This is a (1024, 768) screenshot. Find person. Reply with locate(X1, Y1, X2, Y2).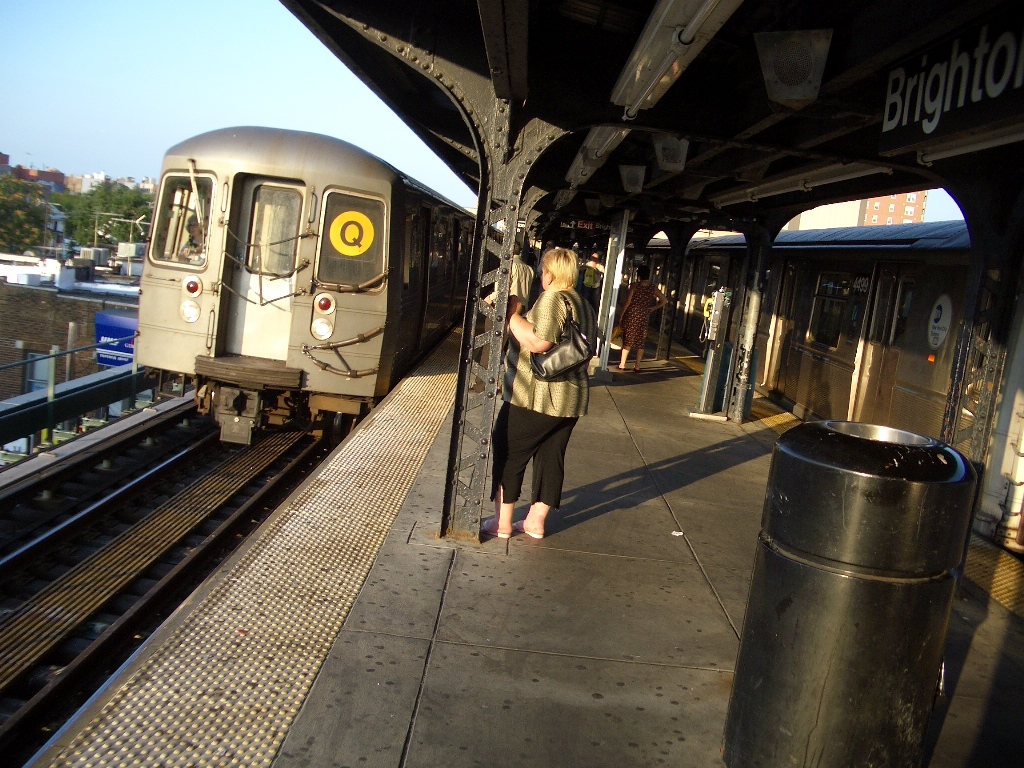
locate(480, 231, 539, 342).
